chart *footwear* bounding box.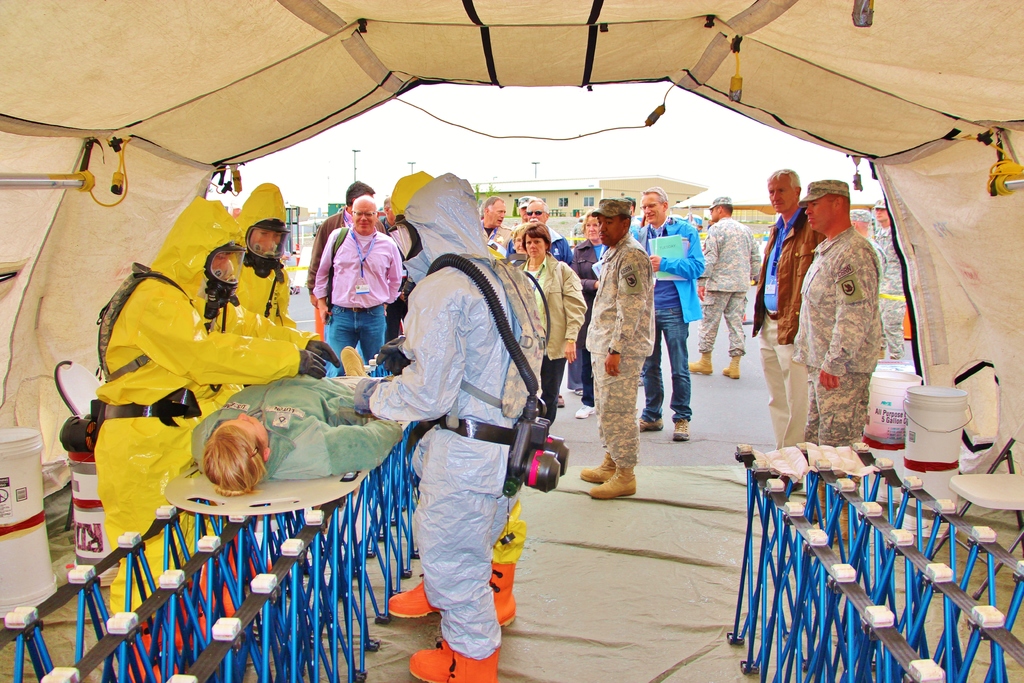
Charted: 407/638/504/682.
